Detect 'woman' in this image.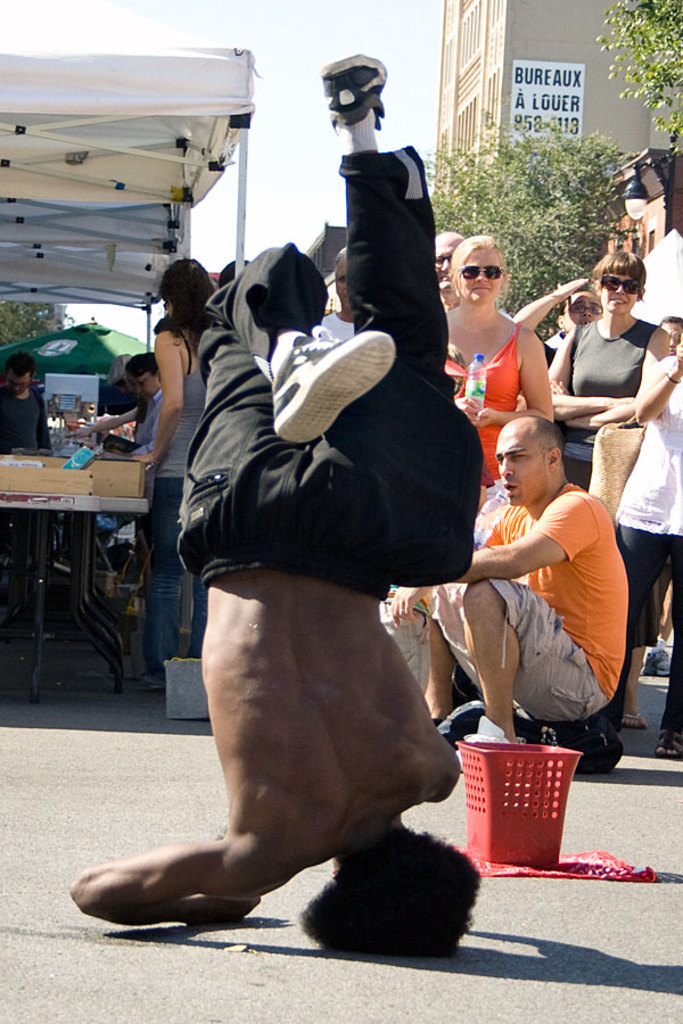
Detection: locate(444, 234, 553, 501).
